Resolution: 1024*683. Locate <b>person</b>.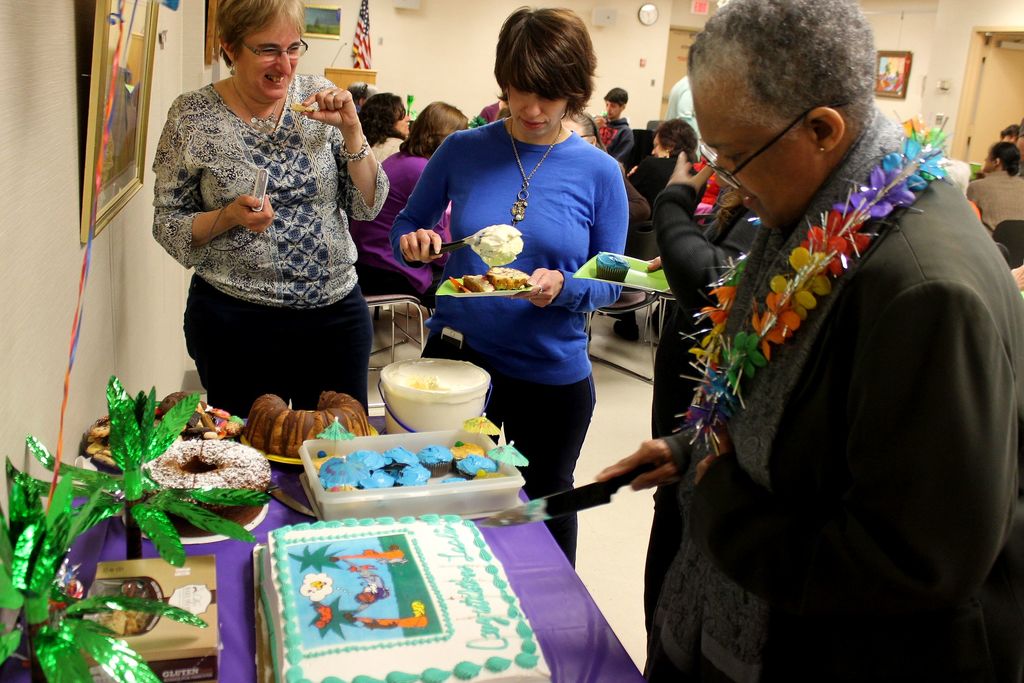
bbox=[581, 83, 634, 156].
